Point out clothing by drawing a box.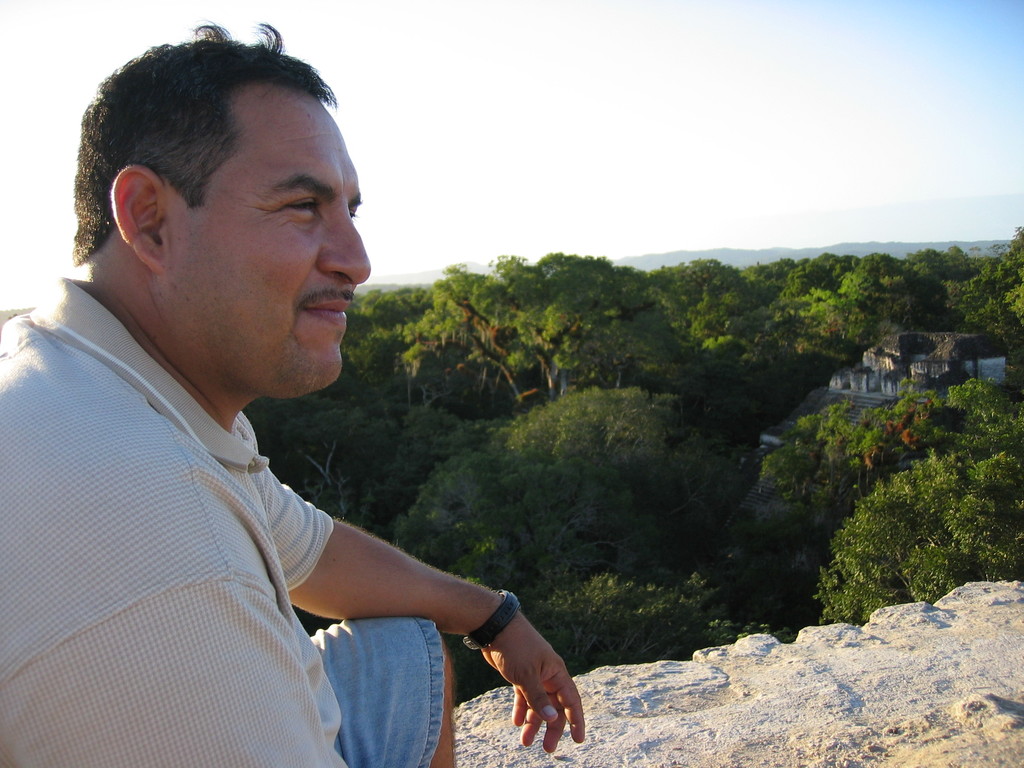
{"left": 9, "top": 254, "right": 483, "bottom": 756}.
